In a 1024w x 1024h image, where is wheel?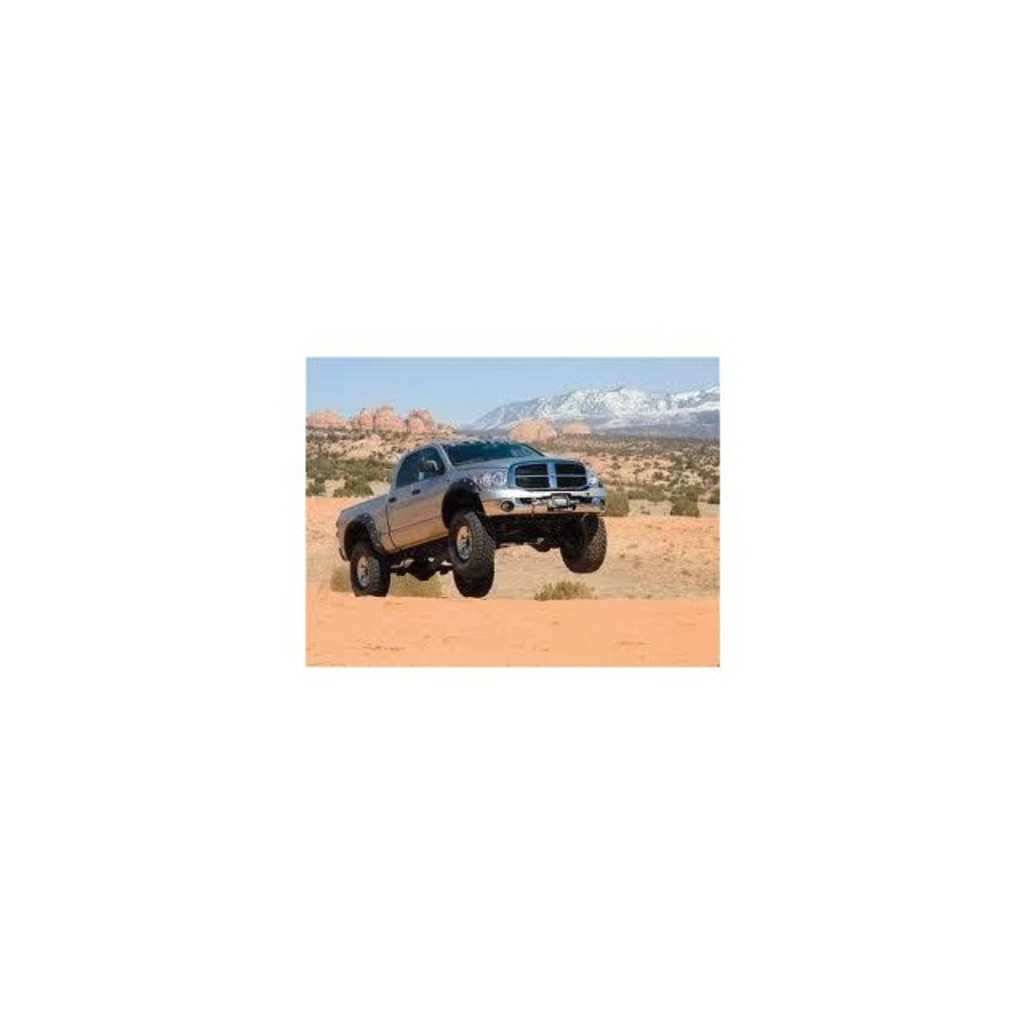
346/541/386/595.
